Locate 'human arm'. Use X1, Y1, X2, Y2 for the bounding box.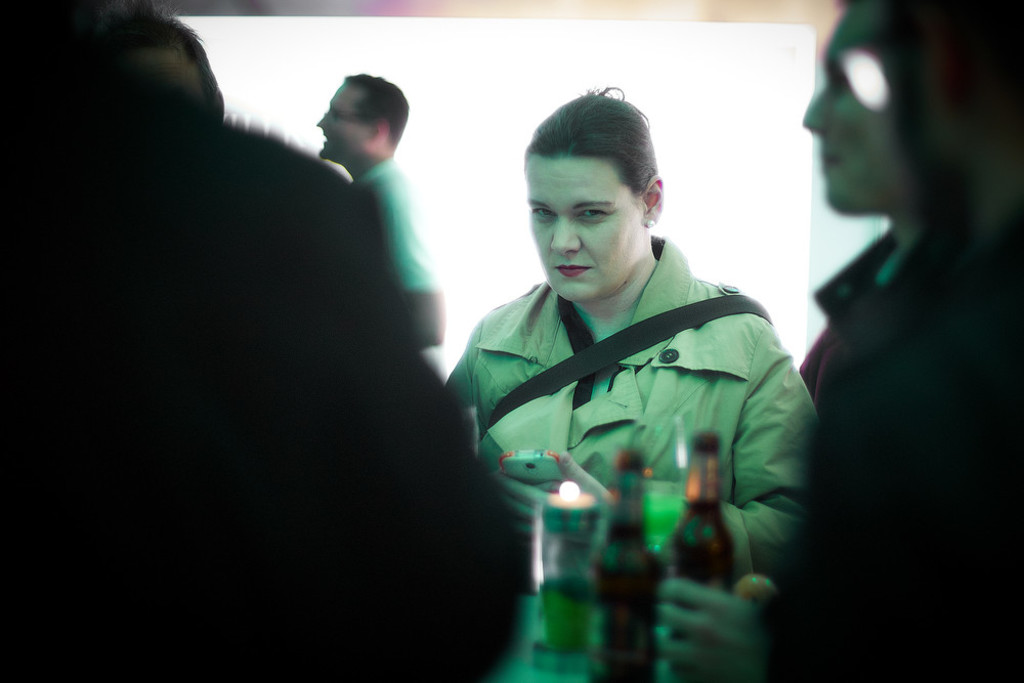
381, 196, 445, 350.
